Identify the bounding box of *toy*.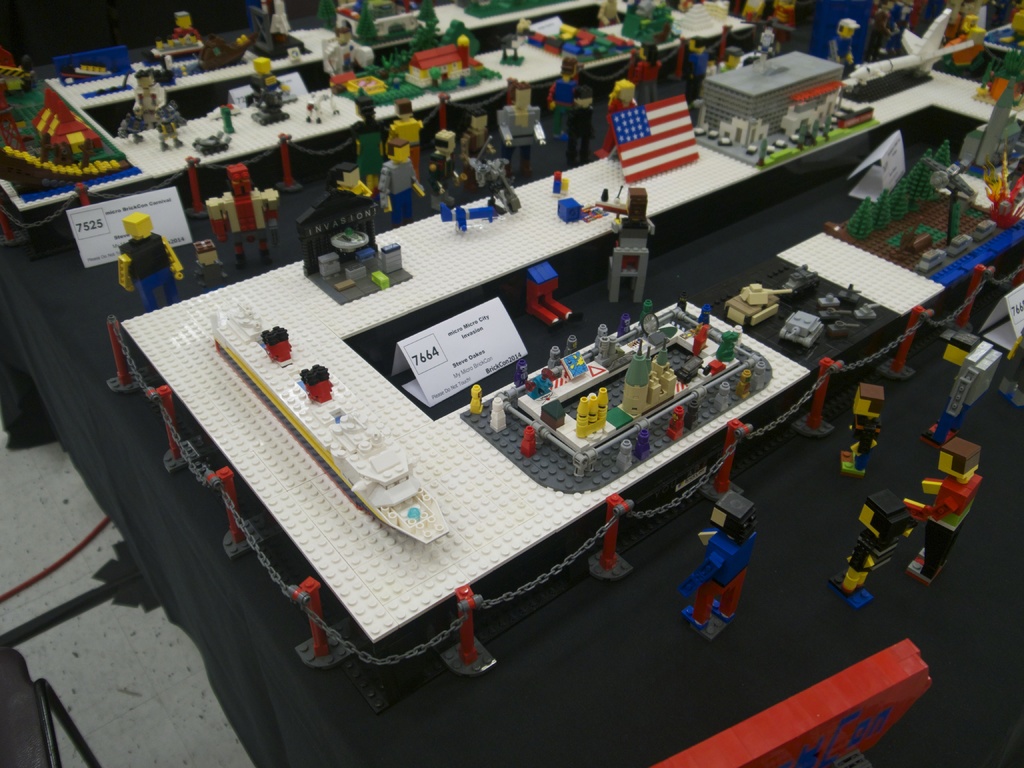
<bbox>685, 474, 769, 651</bbox>.
